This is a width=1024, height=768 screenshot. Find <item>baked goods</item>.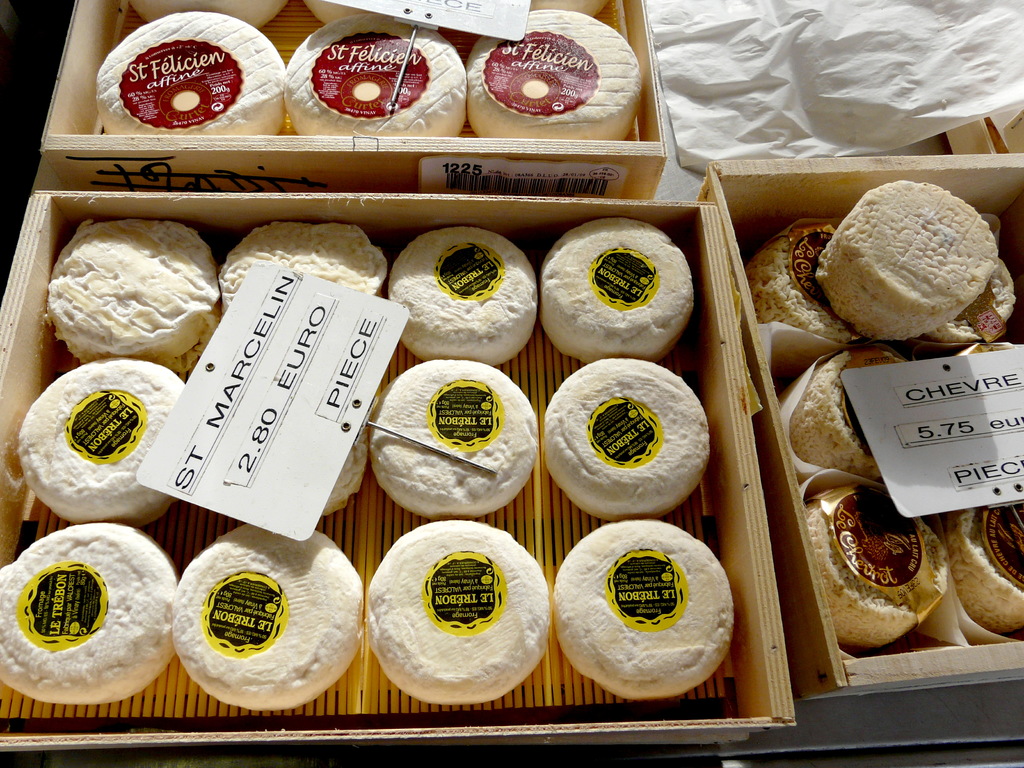
Bounding box: {"x1": 812, "y1": 182, "x2": 998, "y2": 339}.
